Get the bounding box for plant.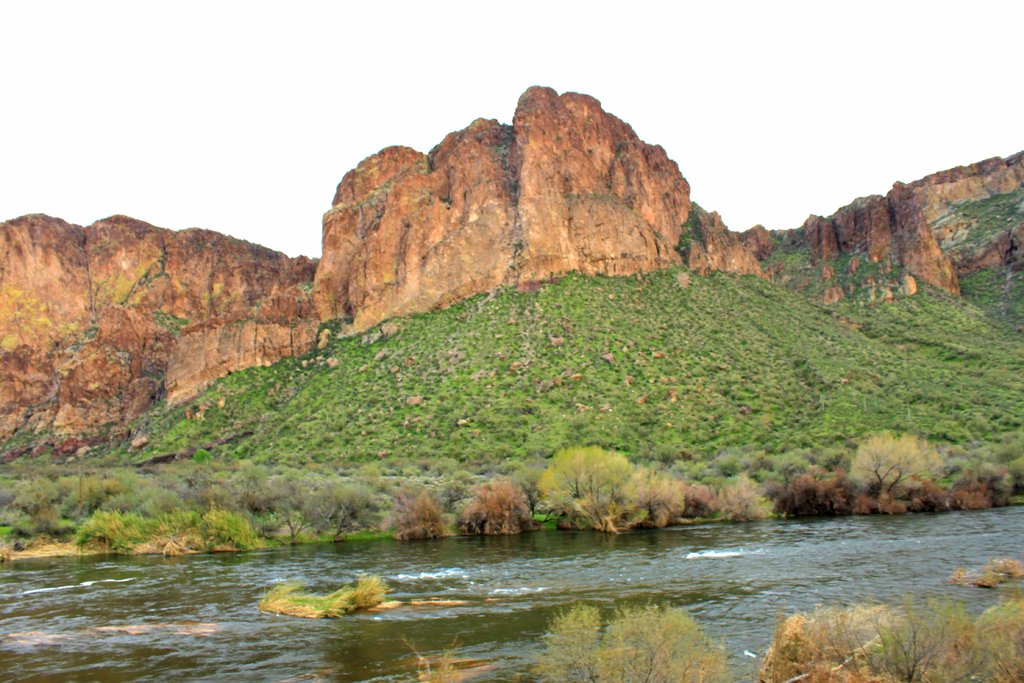
x1=850 y1=490 x2=881 y2=517.
